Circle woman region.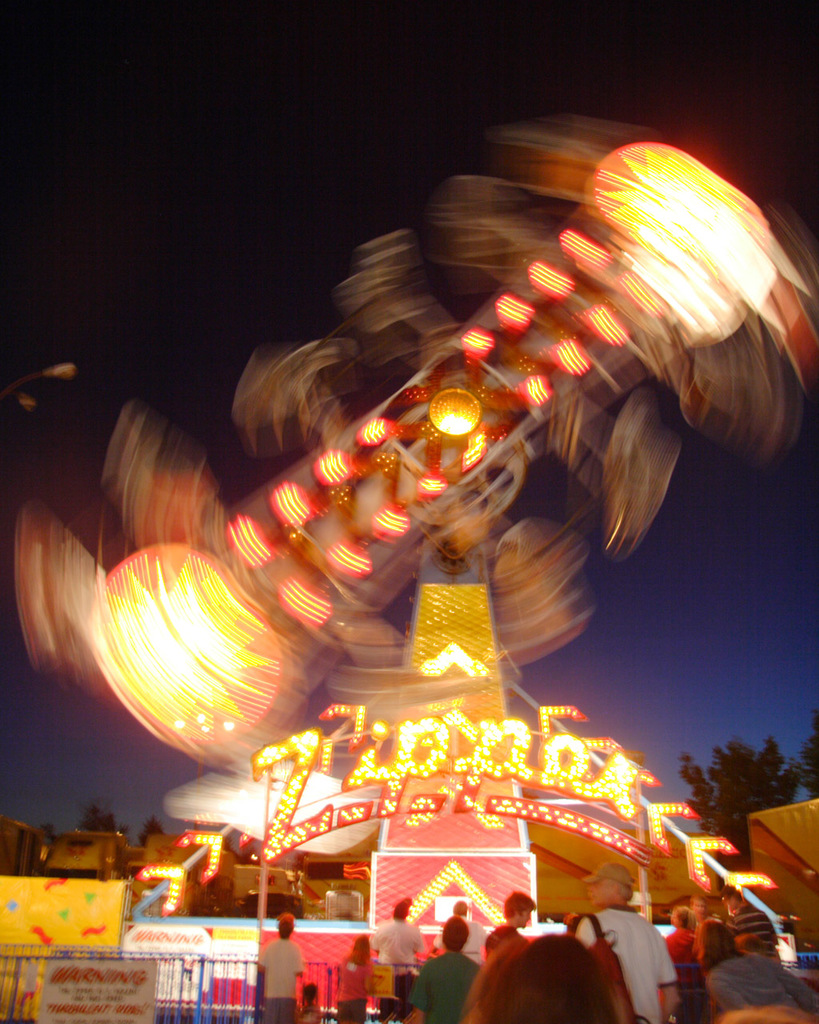
Region: <box>696,922,814,1010</box>.
